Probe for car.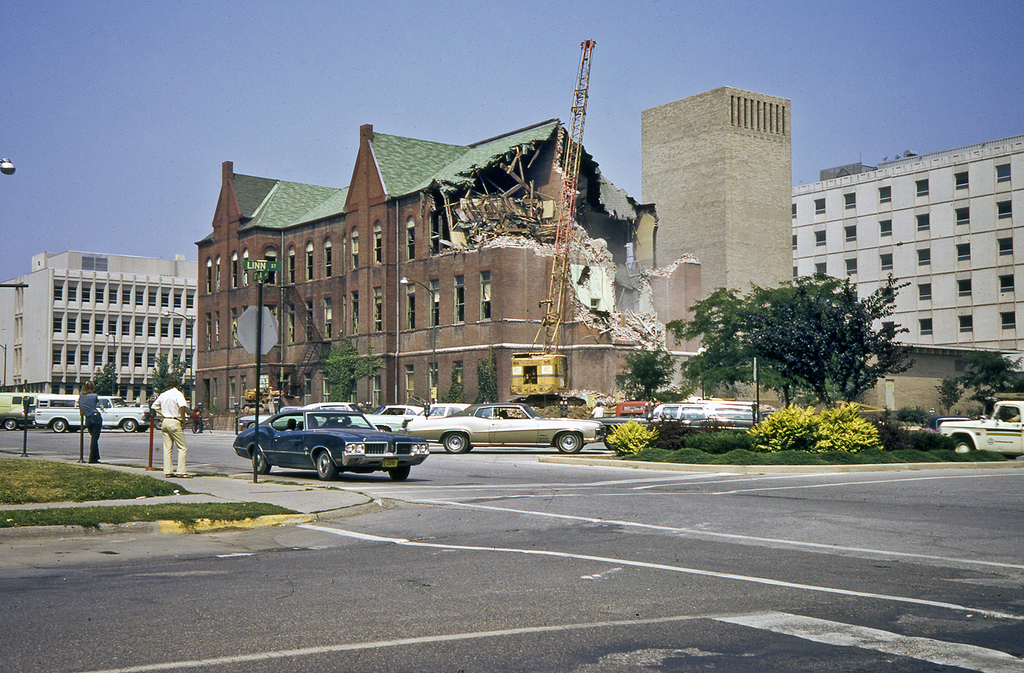
Probe result: locate(38, 397, 152, 430).
